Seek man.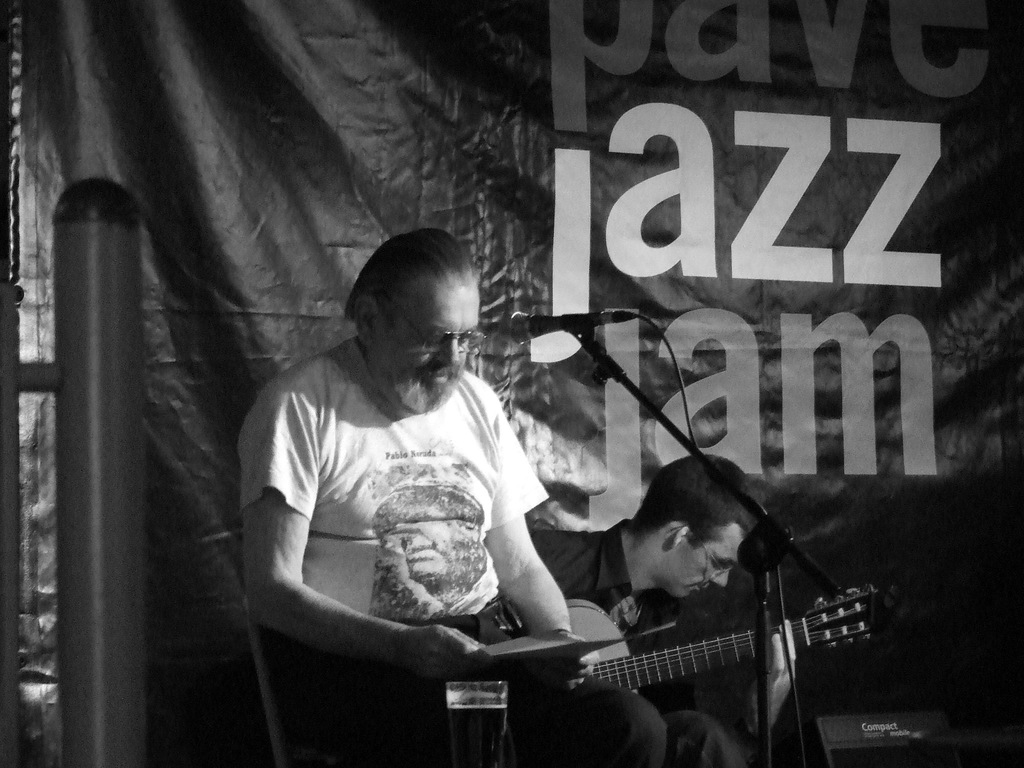
(x1=251, y1=225, x2=711, y2=753).
